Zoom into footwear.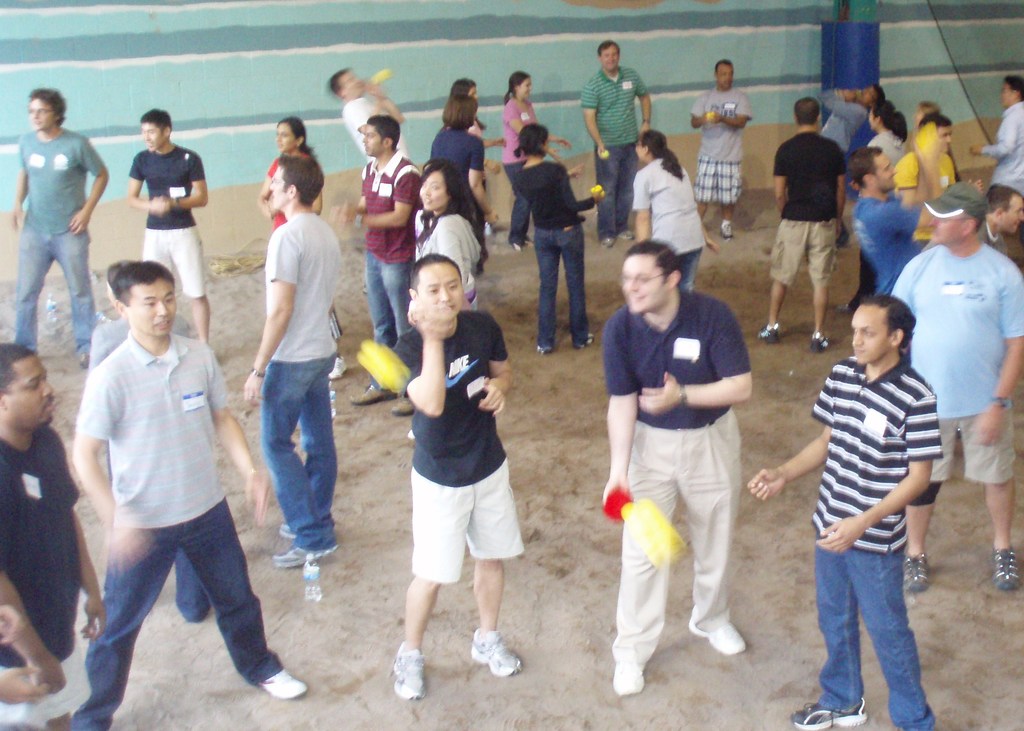
Zoom target: left=618, top=230, right=634, bottom=243.
